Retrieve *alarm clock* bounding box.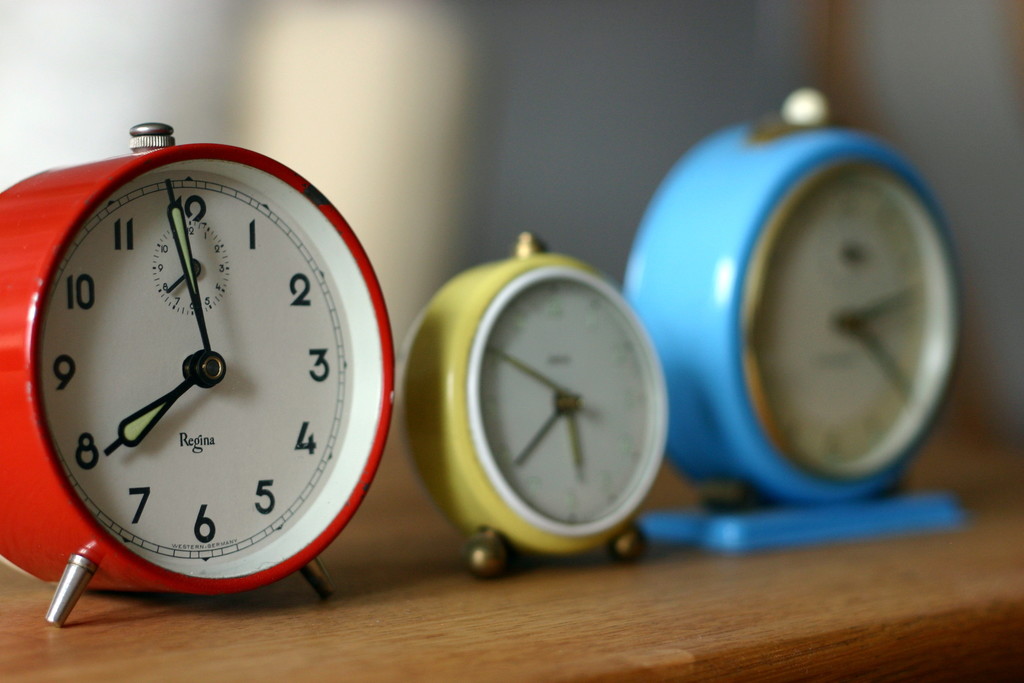
Bounding box: (395,227,670,573).
